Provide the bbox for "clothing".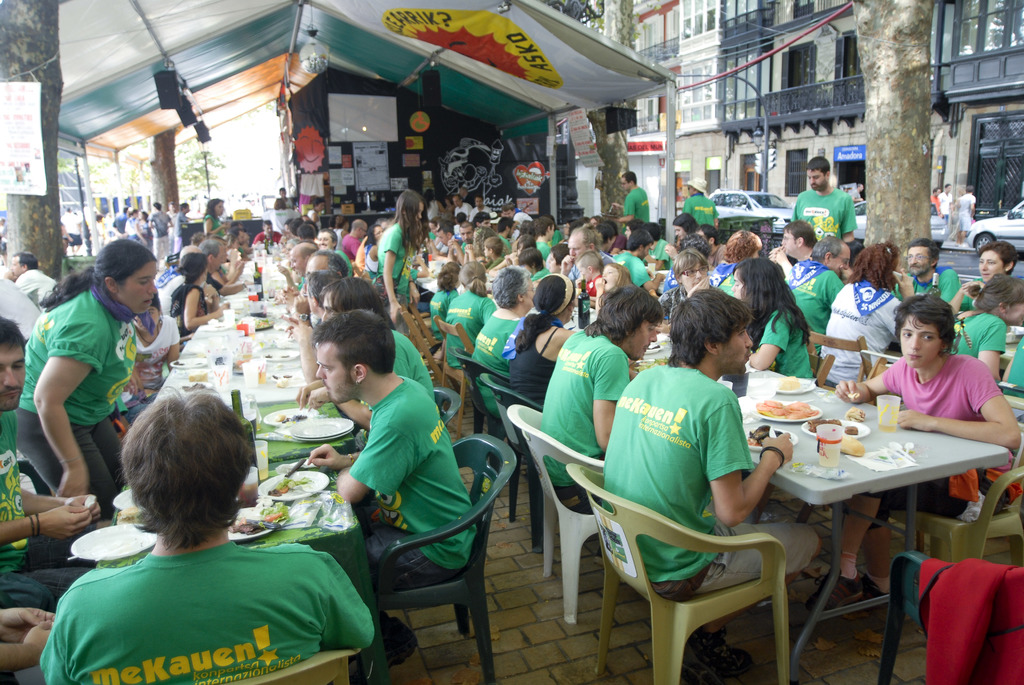
bbox(12, 262, 51, 307).
